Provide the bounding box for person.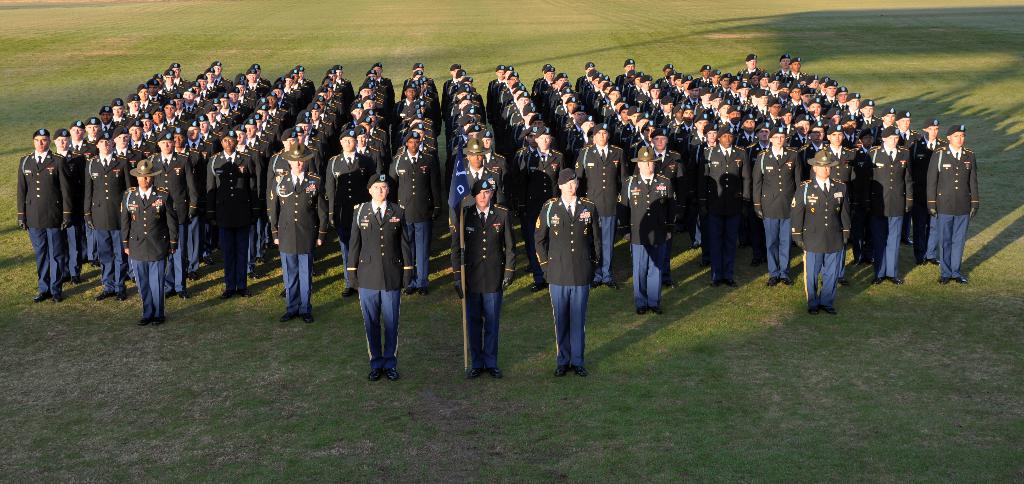
[785,147,855,314].
